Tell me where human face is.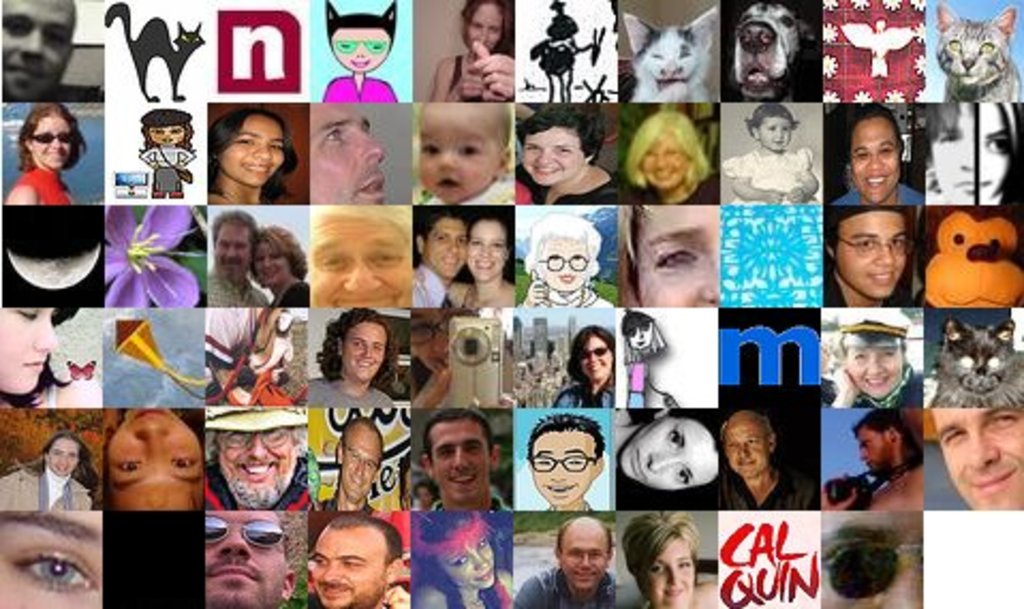
human face is at <box>220,436,291,506</box>.
